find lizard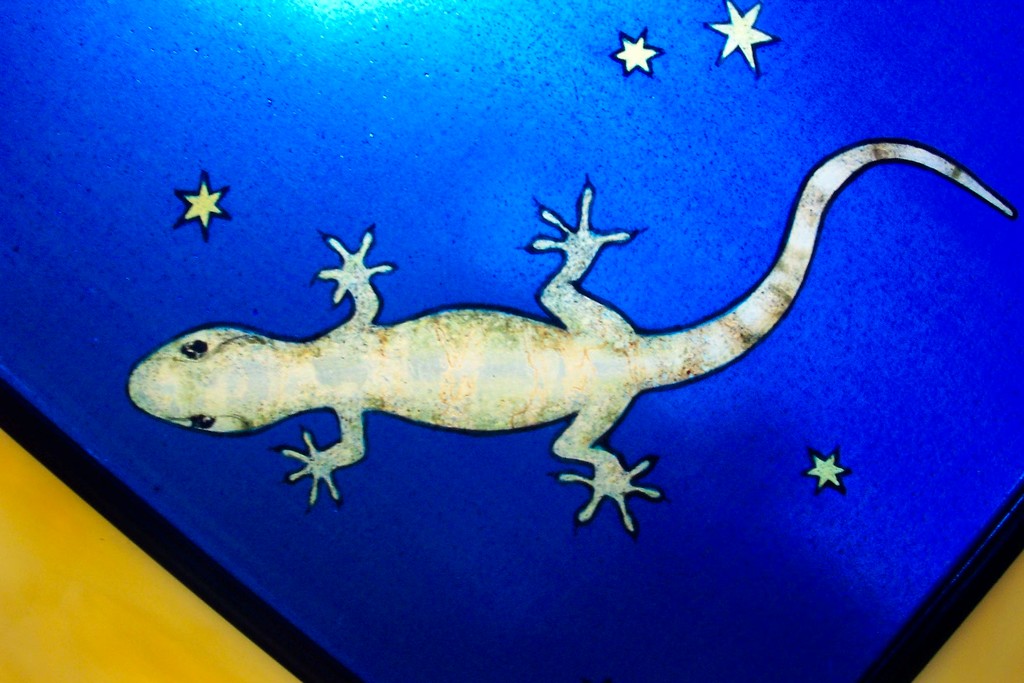
Rect(124, 133, 1021, 538)
